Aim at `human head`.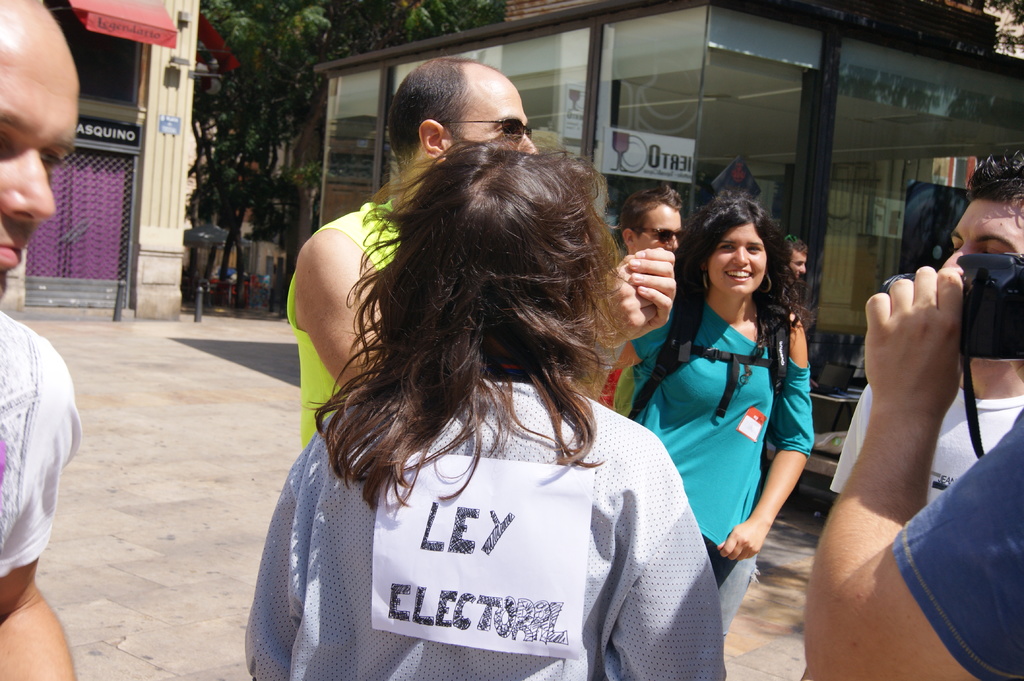
Aimed at box(934, 145, 1023, 275).
